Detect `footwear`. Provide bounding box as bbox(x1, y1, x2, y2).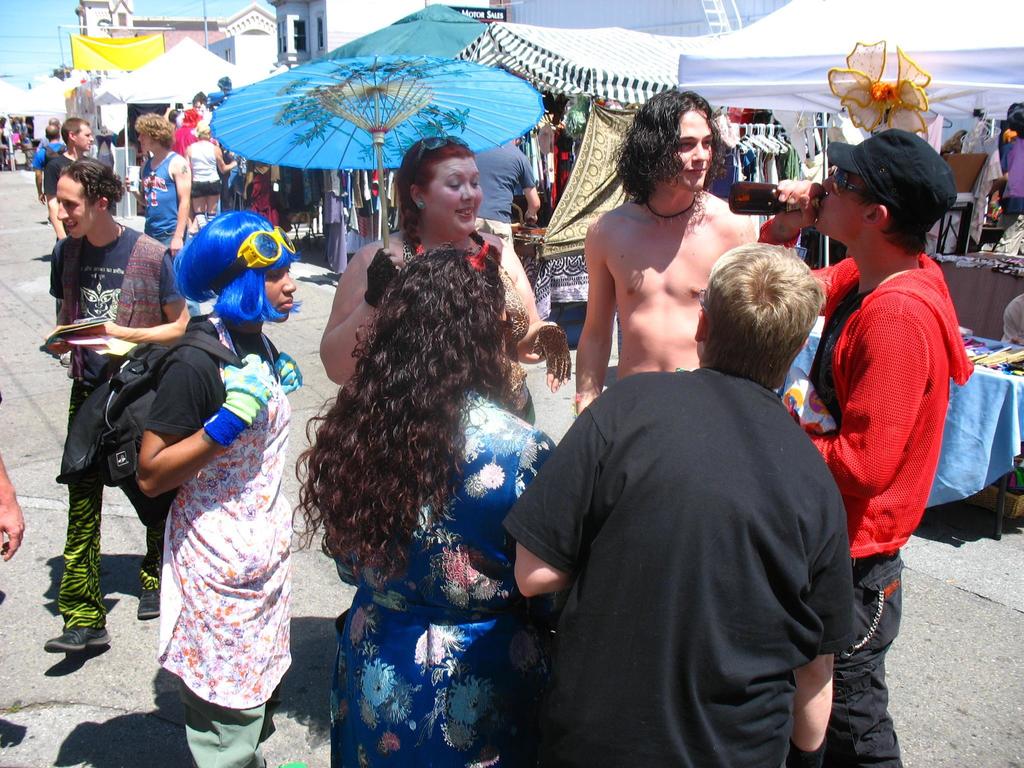
bbox(137, 589, 162, 620).
